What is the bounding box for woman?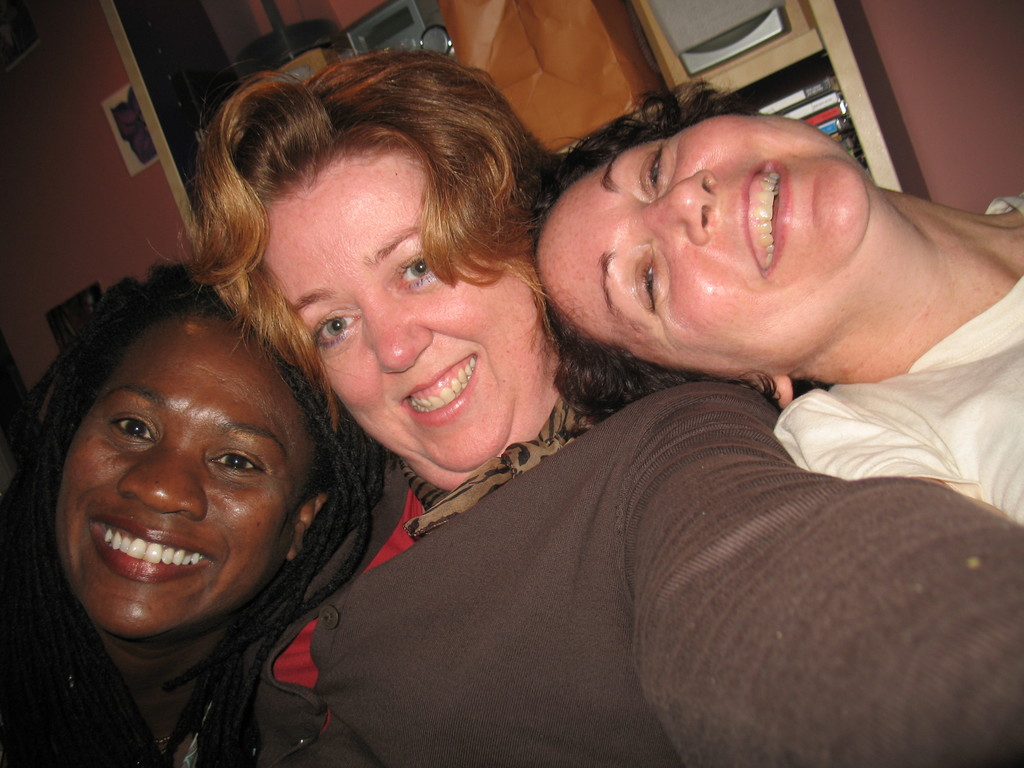
bbox=(0, 264, 378, 767).
